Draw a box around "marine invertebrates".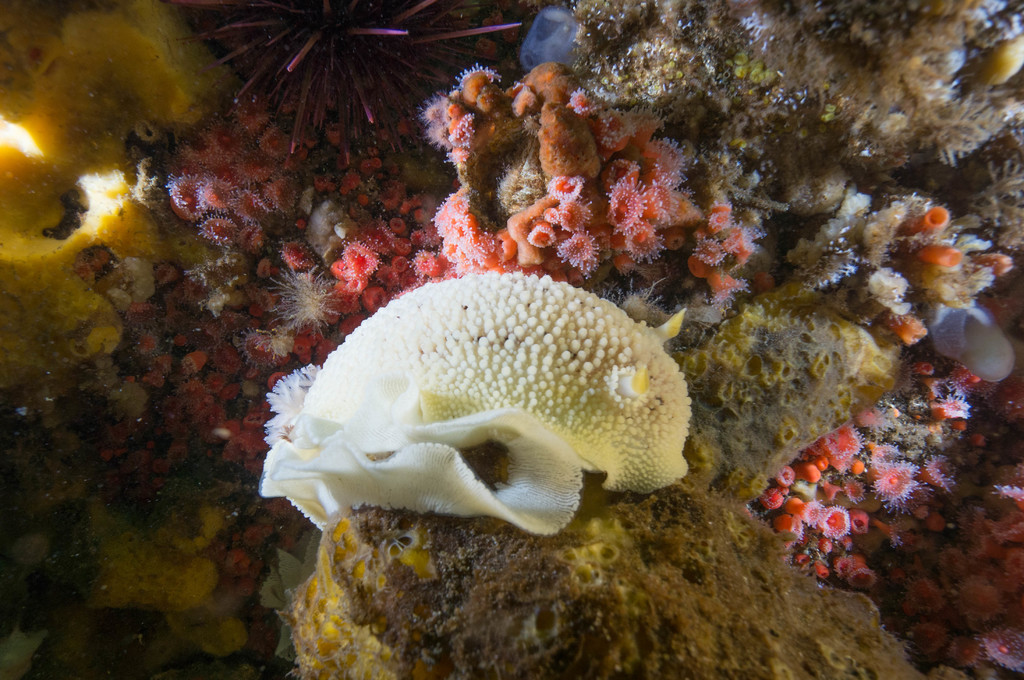
[left=604, top=101, right=648, bottom=159].
